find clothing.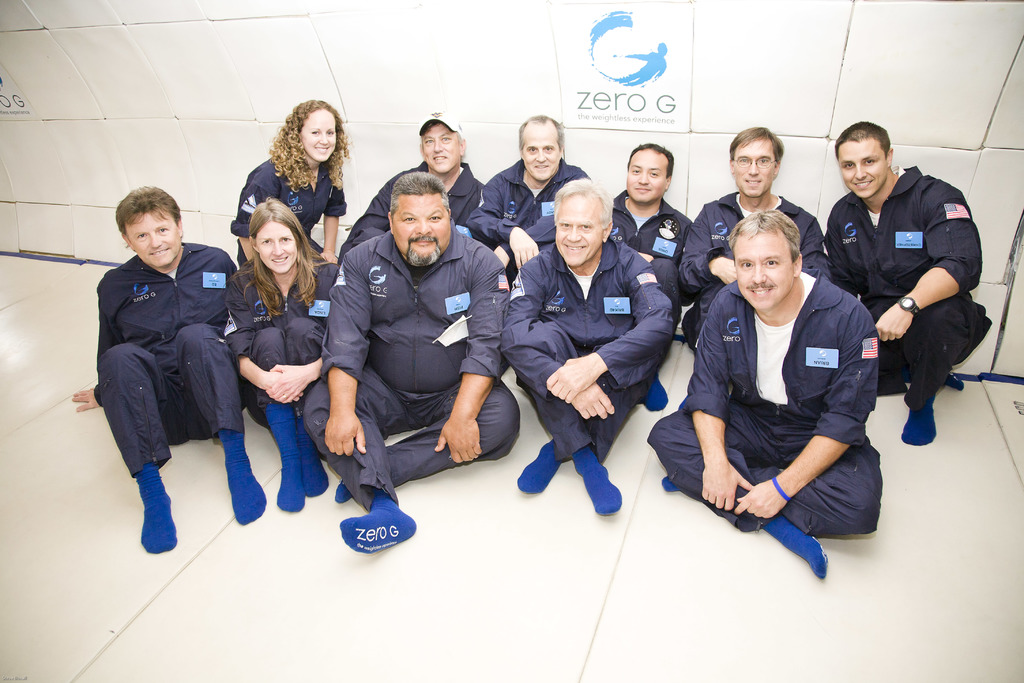
BBox(84, 207, 242, 538).
